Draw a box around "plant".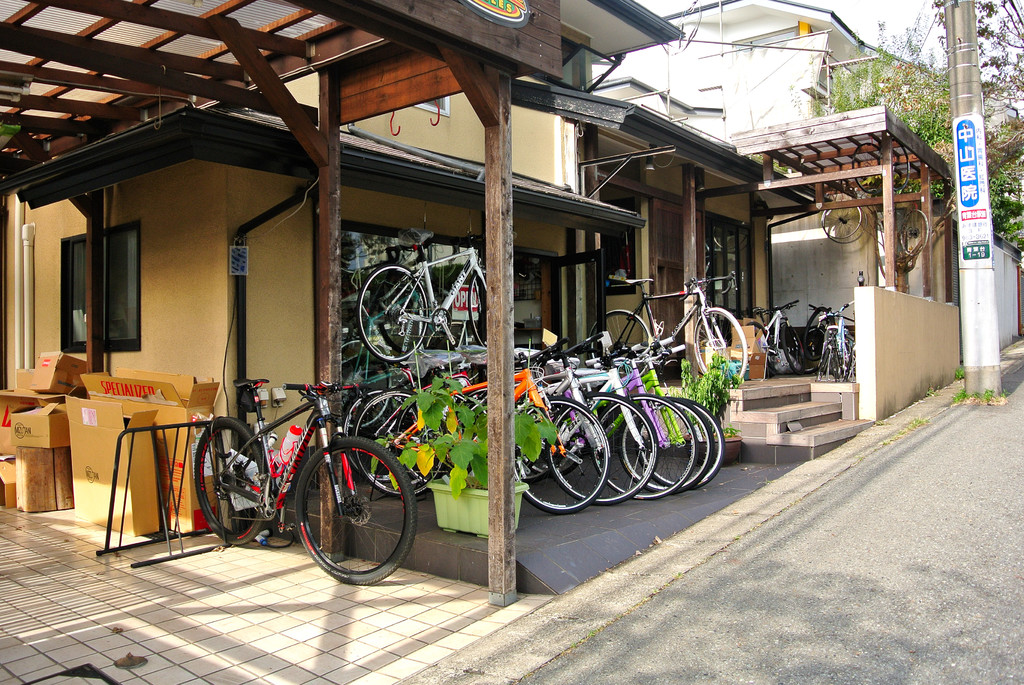
box(952, 361, 968, 379).
